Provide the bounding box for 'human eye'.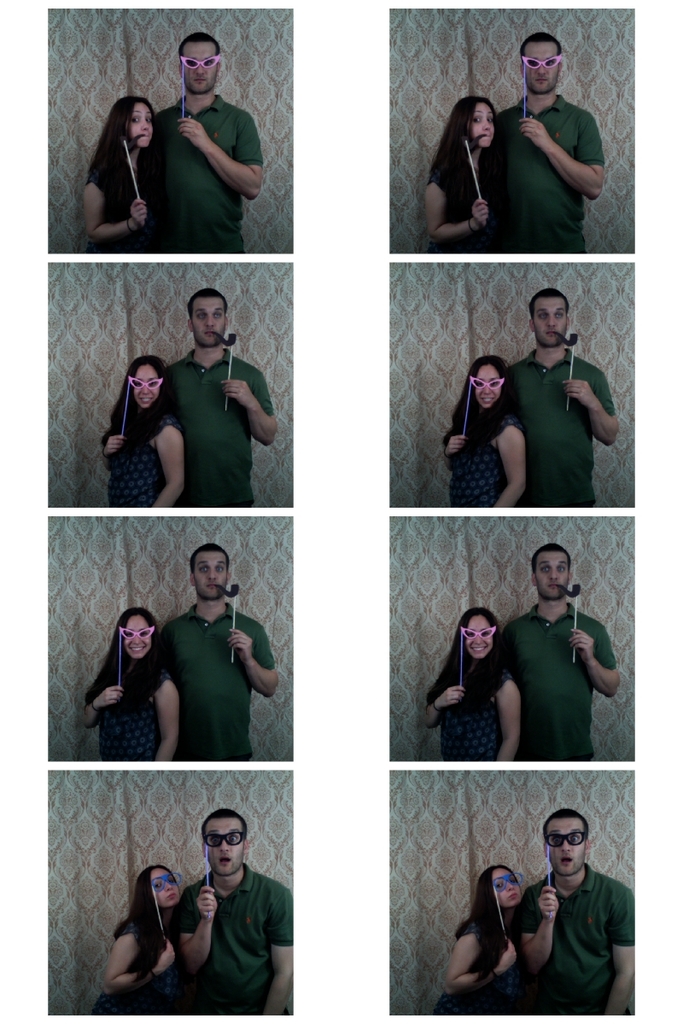
x1=537, y1=564, x2=550, y2=575.
